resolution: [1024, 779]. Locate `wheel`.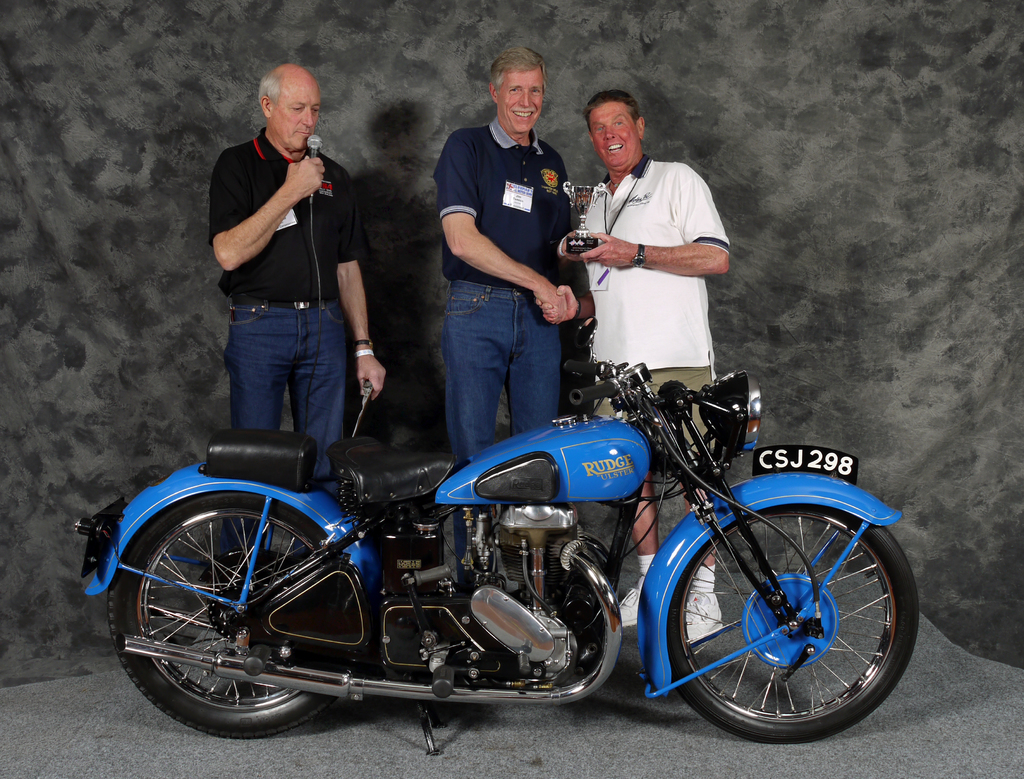
box=[654, 495, 911, 735].
